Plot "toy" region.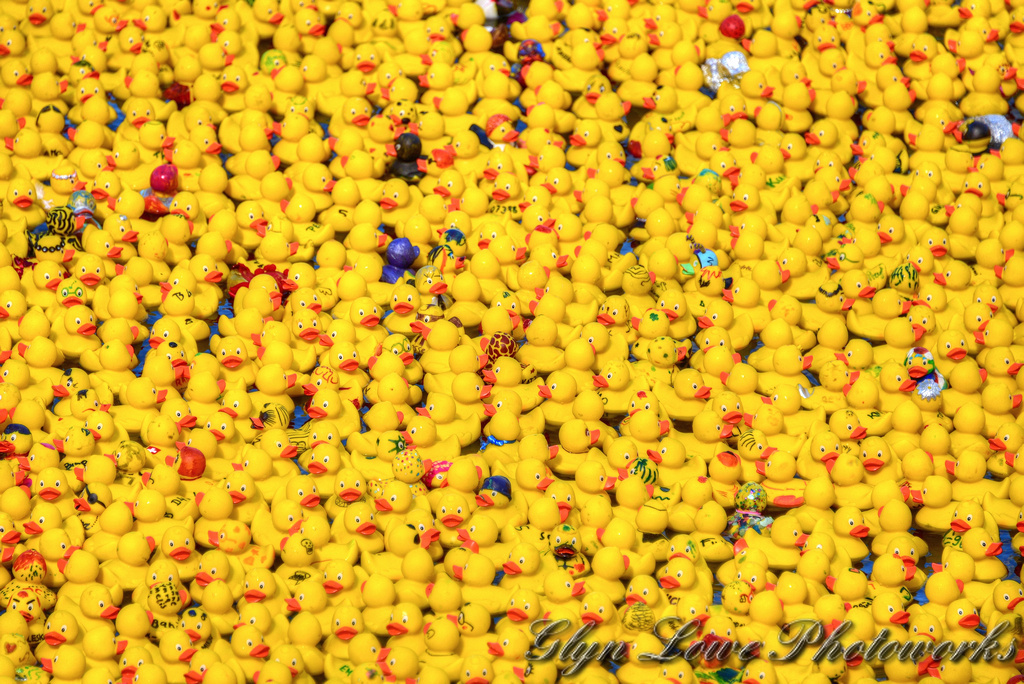
Plotted at x1=0 y1=482 x2=31 y2=527.
